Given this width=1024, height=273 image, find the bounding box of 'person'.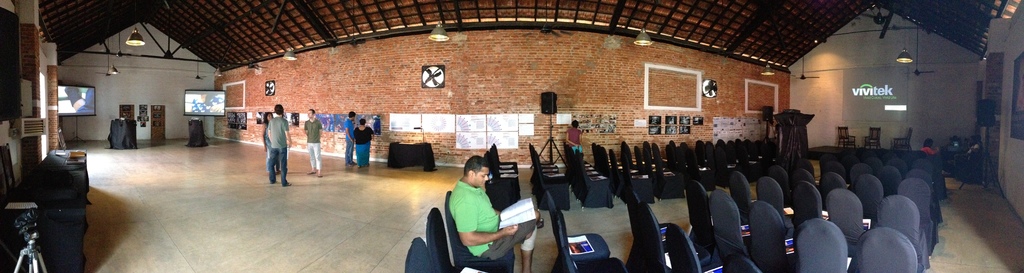
(566, 116, 587, 163).
